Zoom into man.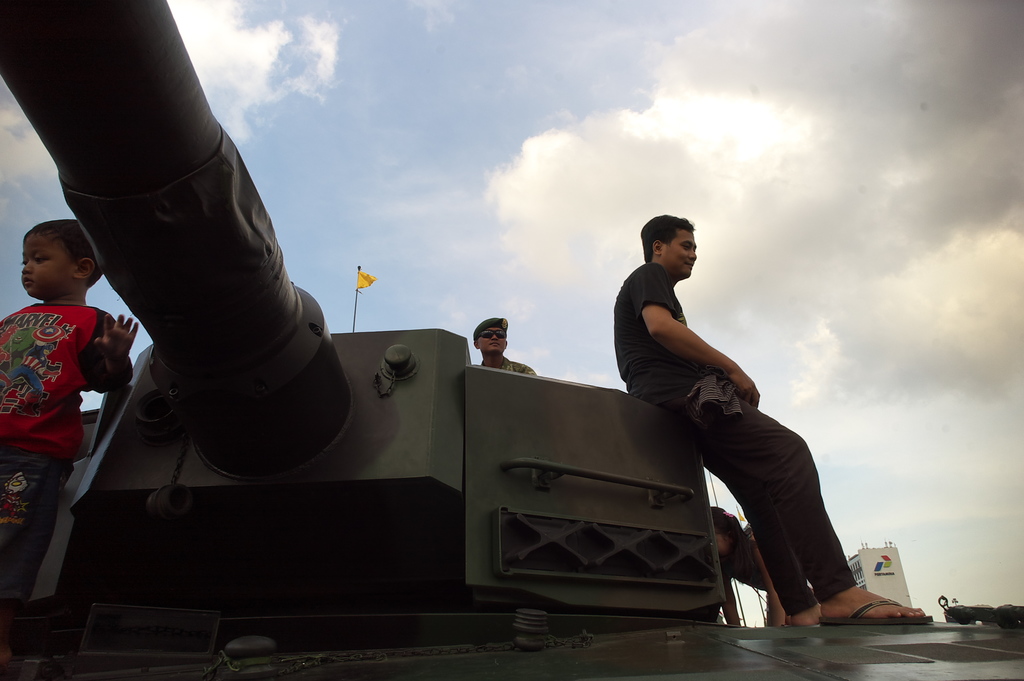
Zoom target: <box>614,215,932,626</box>.
